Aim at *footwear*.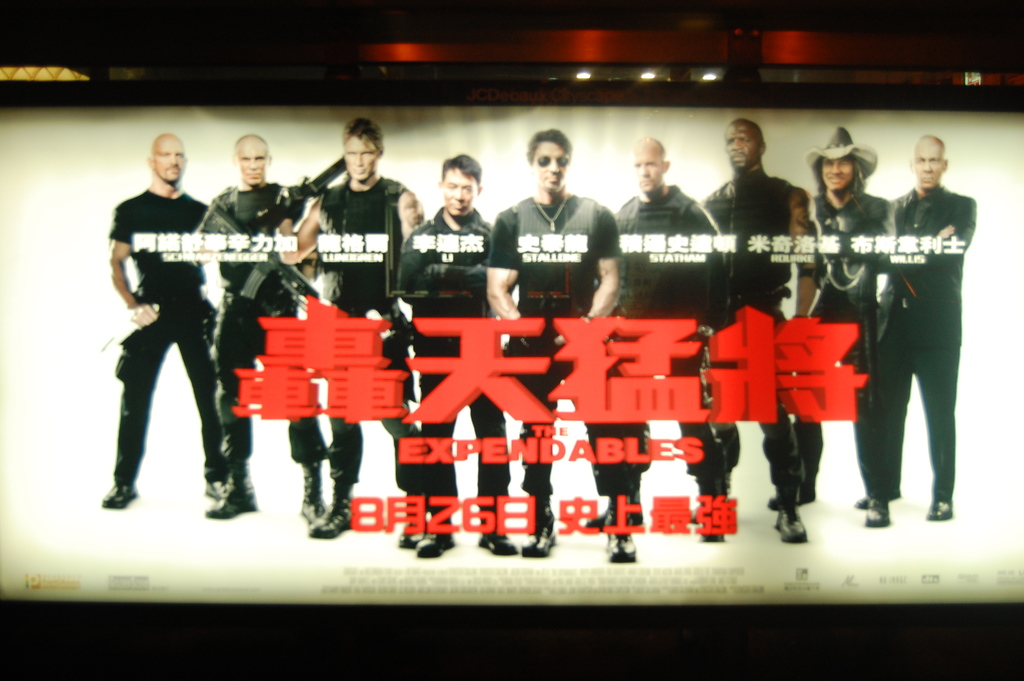
Aimed at {"left": 850, "top": 488, "right": 893, "bottom": 505}.
